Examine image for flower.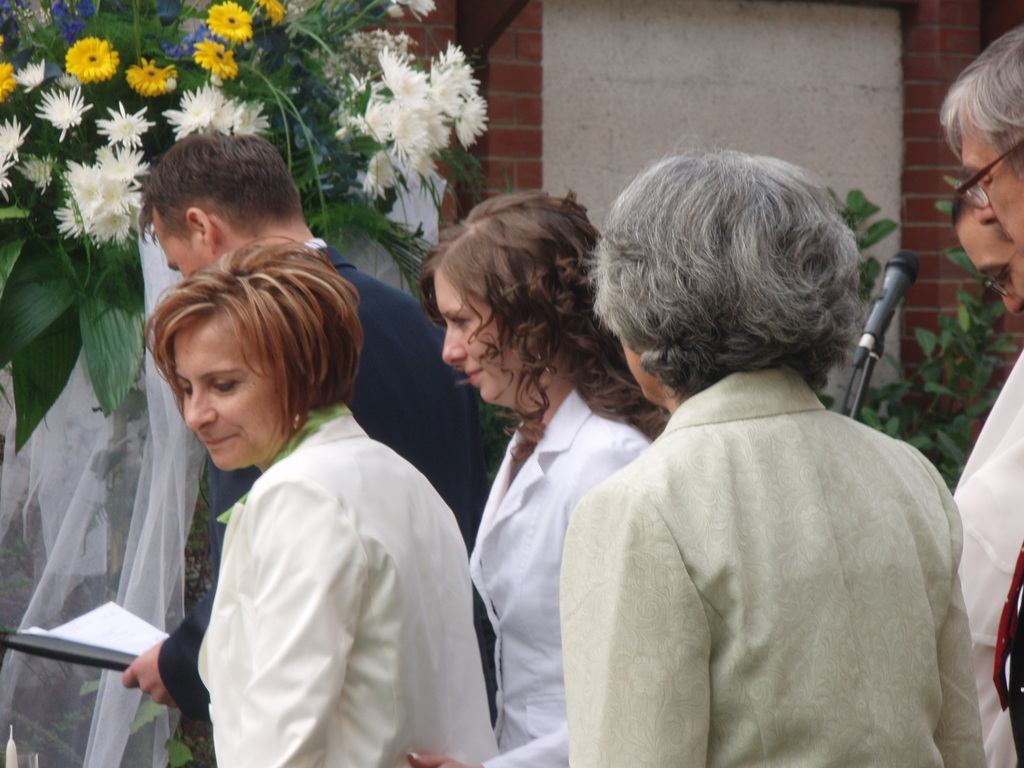
Examination result: bbox=[65, 38, 114, 77].
